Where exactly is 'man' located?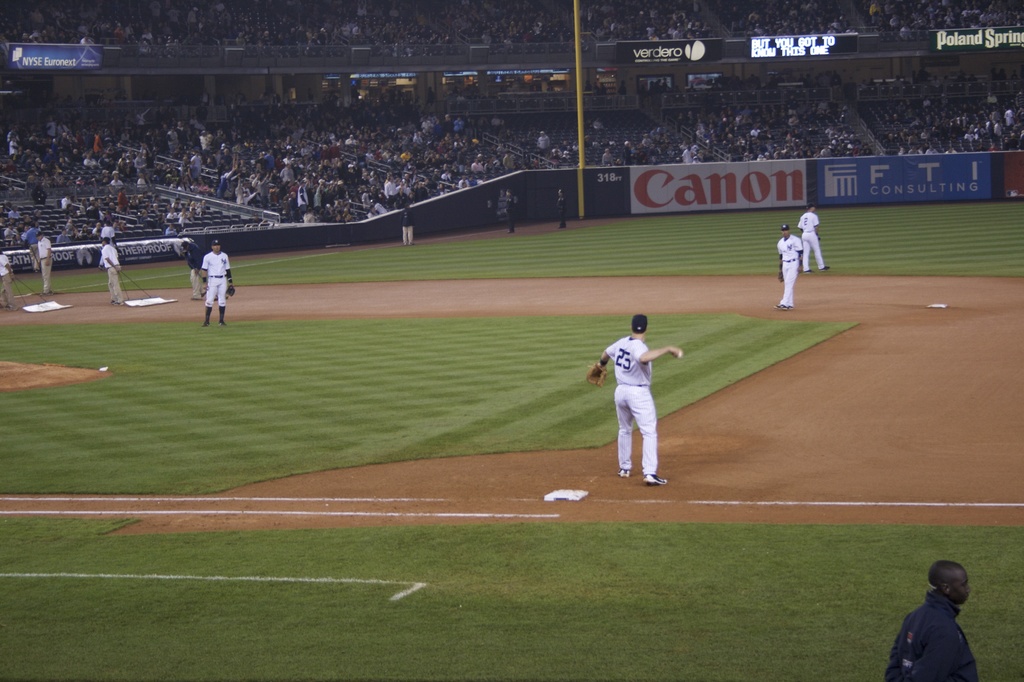
Its bounding box is select_region(585, 313, 685, 483).
